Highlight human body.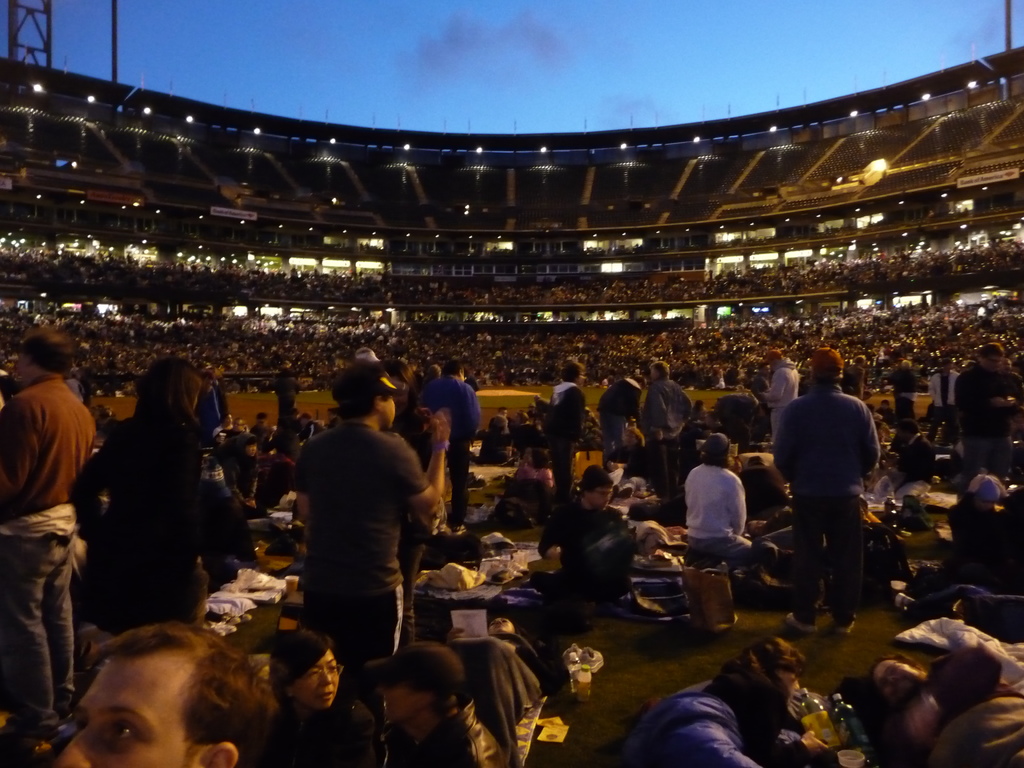
Highlighted region: x1=420 y1=323 x2=436 y2=336.
